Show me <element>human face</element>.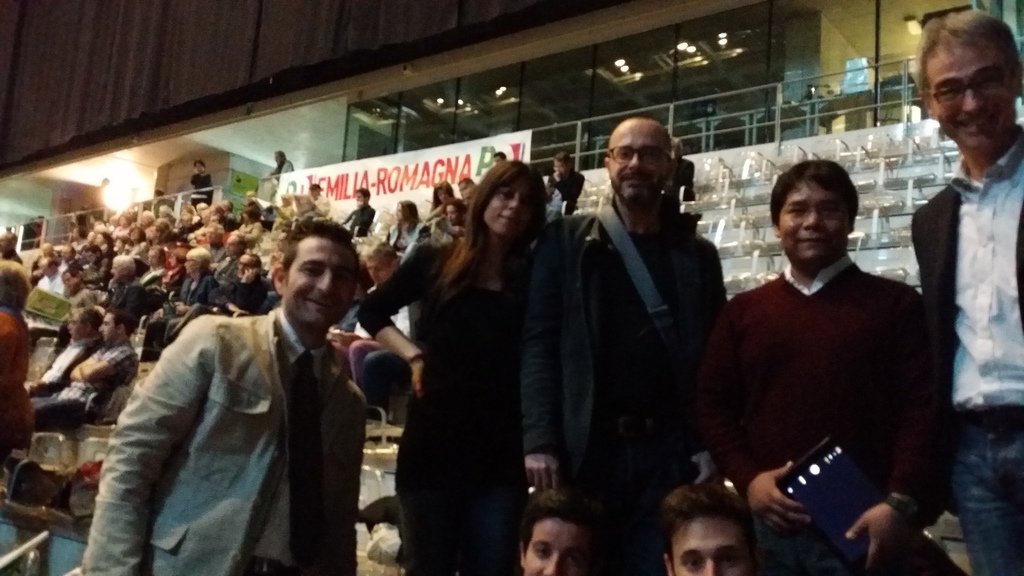
<element>human face</element> is here: crop(670, 509, 754, 575).
